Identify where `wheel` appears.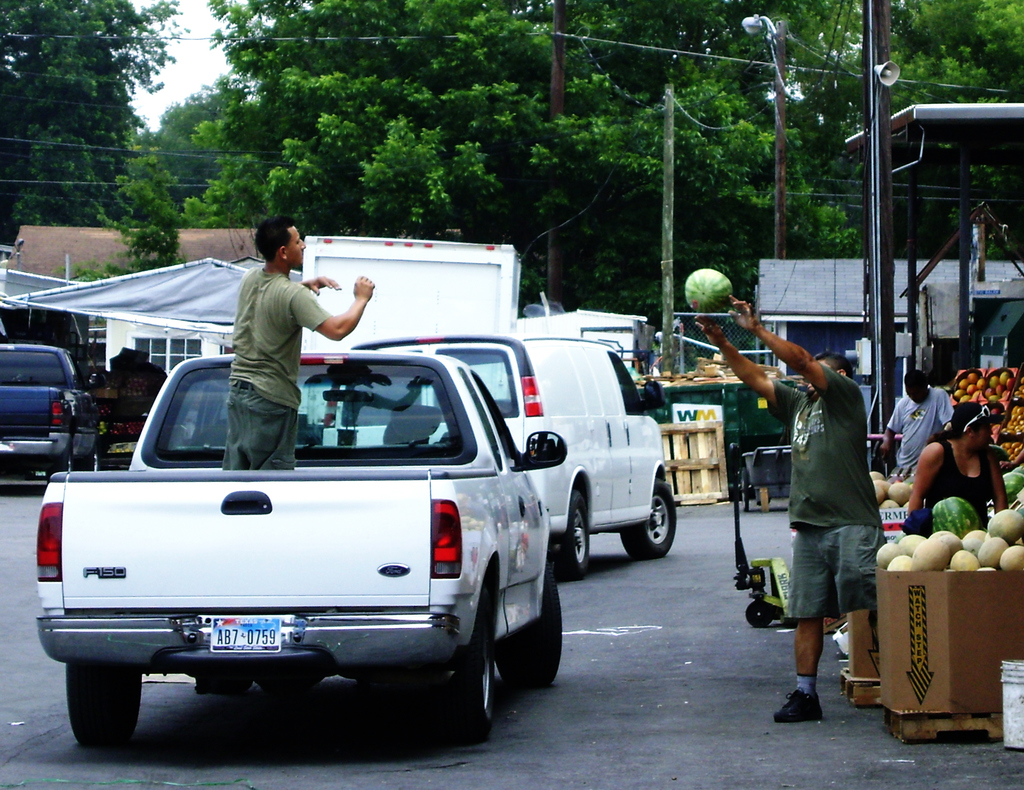
Appears at bbox=(511, 562, 569, 690).
